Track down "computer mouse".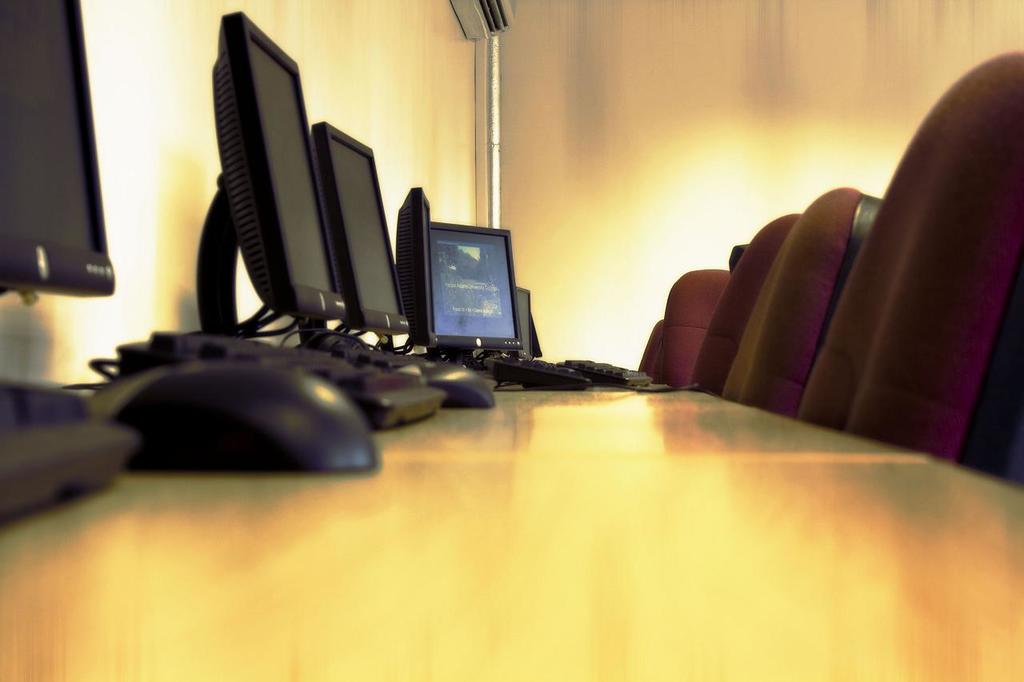
Tracked to 389/355/497/413.
